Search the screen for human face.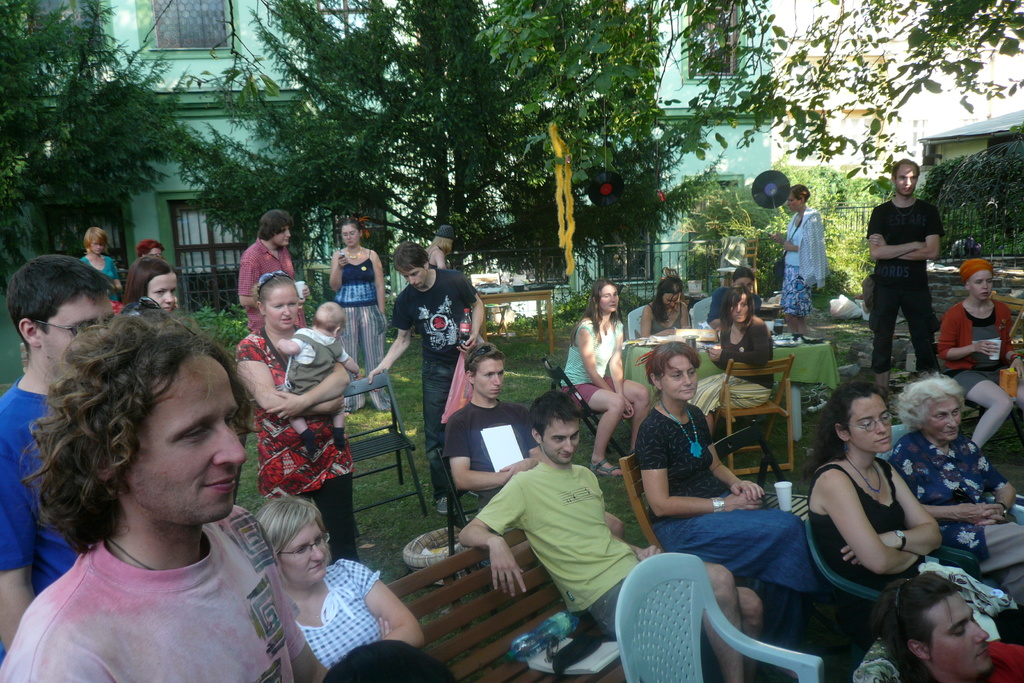
Found at Rect(785, 194, 798, 210).
